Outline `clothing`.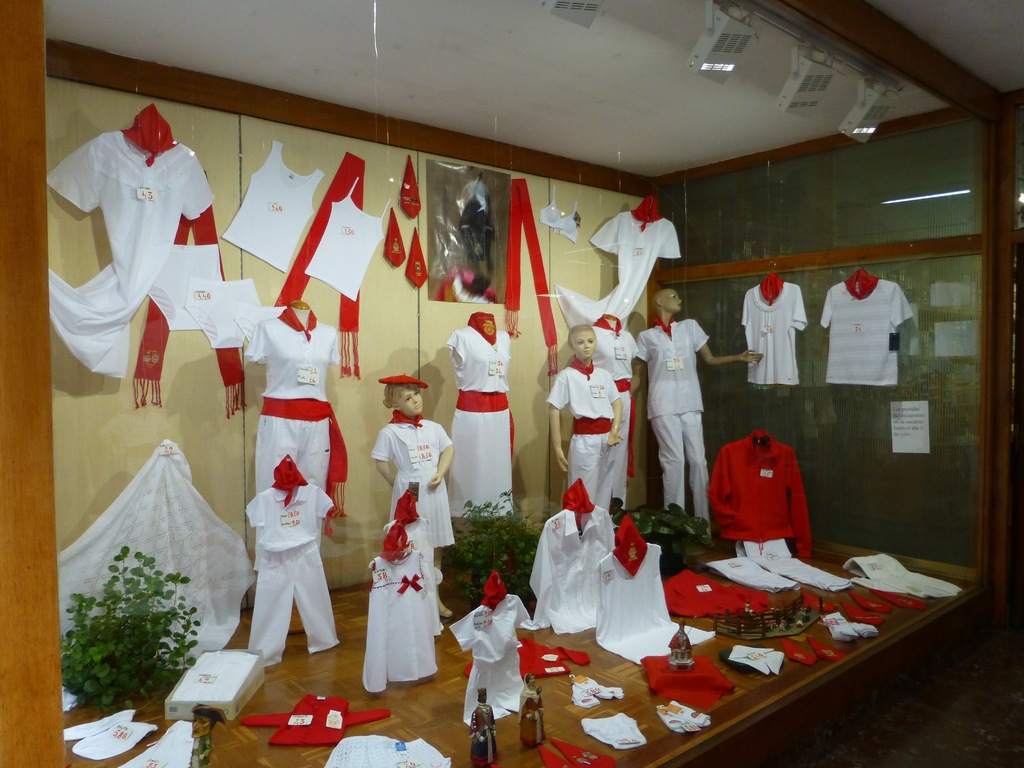
Outline: detection(447, 410, 513, 519).
